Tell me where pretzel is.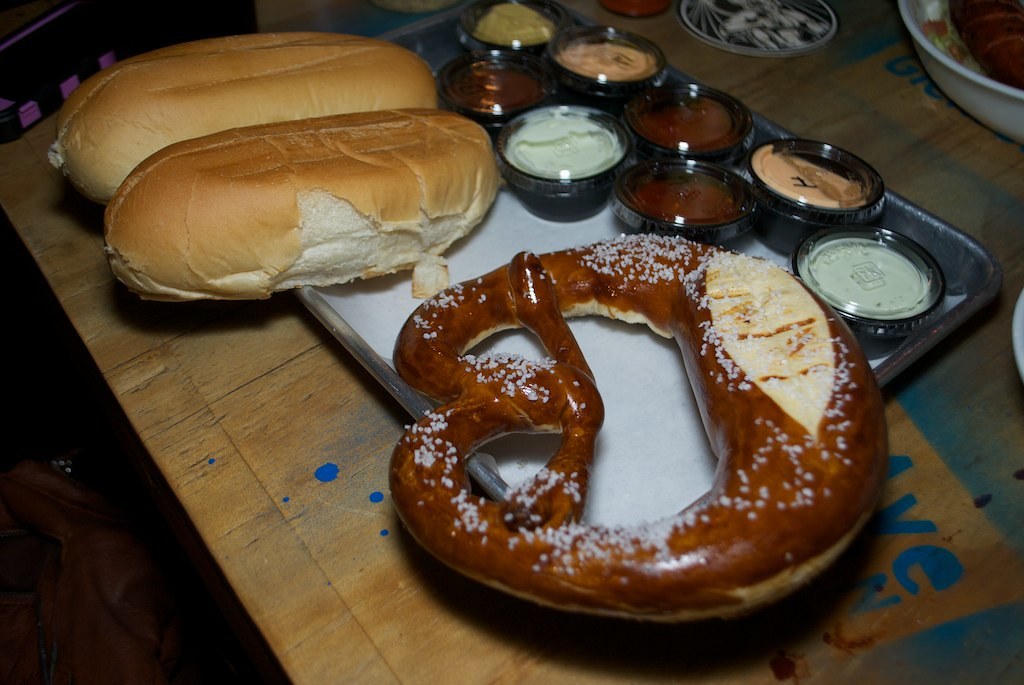
pretzel is at <bbox>388, 228, 885, 625</bbox>.
